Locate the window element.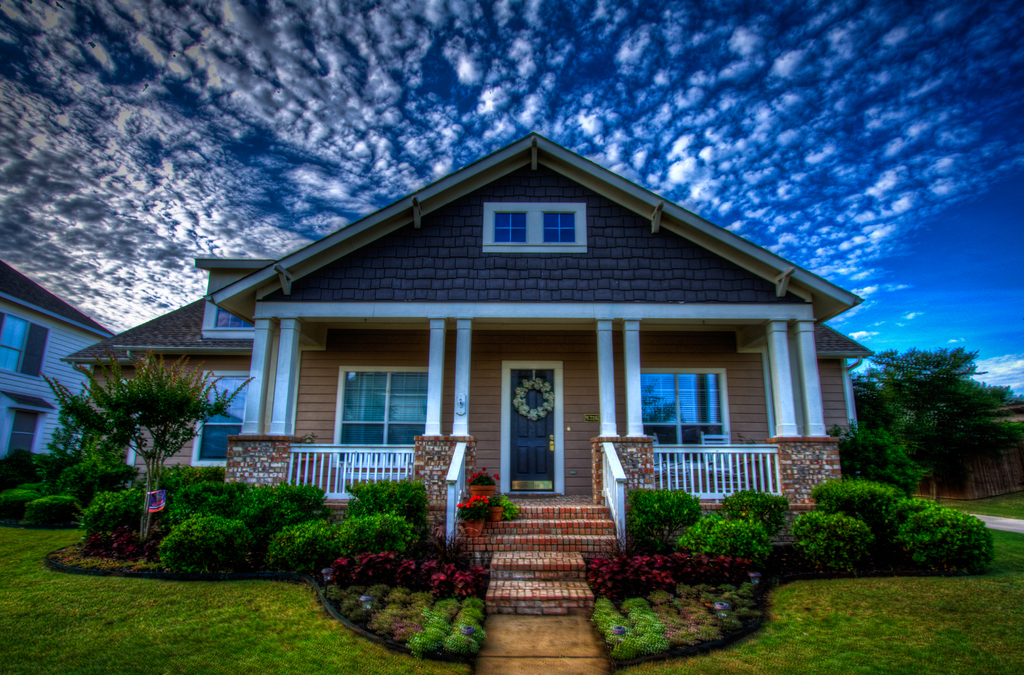
Element bbox: x1=330 y1=366 x2=426 y2=468.
